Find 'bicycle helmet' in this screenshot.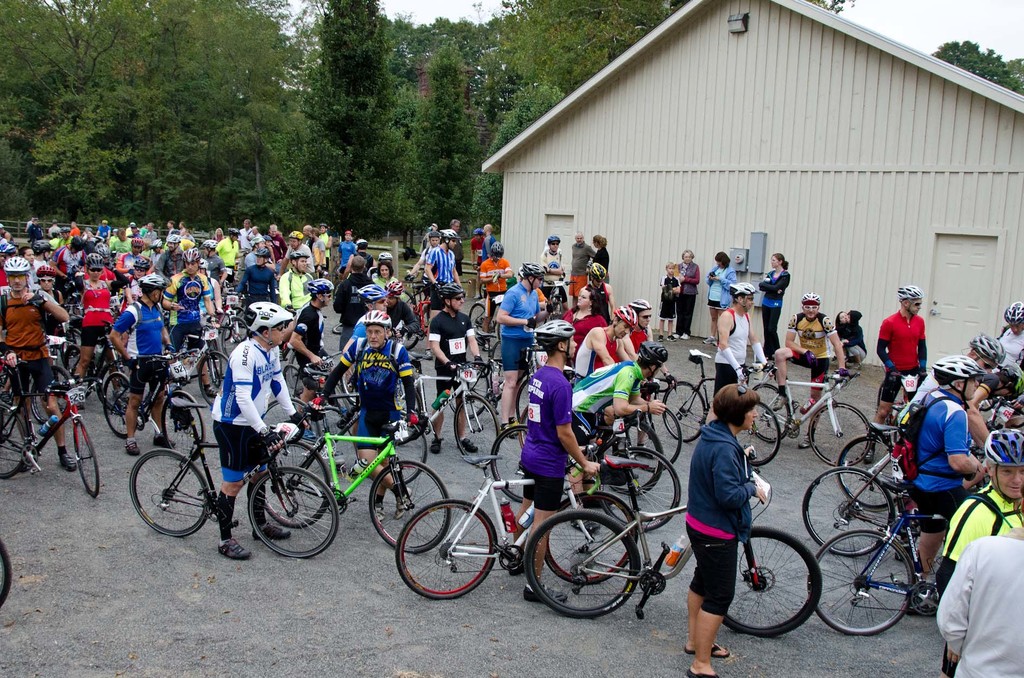
The bounding box for 'bicycle helmet' is x1=94, y1=239, x2=108, y2=255.
